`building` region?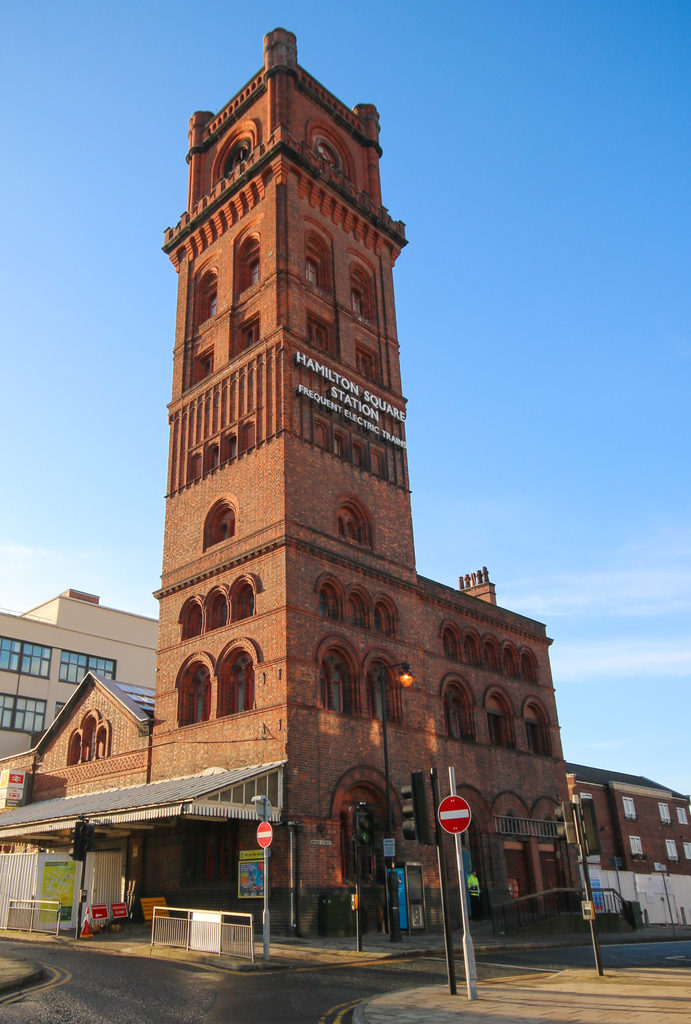
[left=0, top=588, right=160, bottom=757]
